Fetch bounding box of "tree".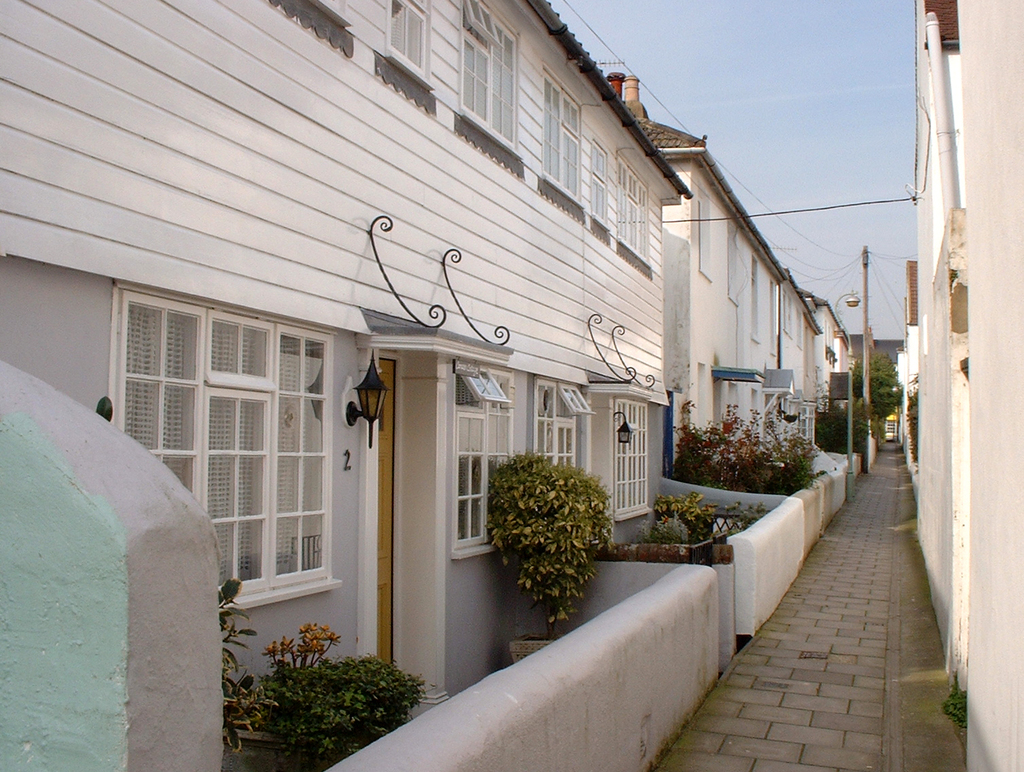
Bbox: 846, 343, 911, 420.
